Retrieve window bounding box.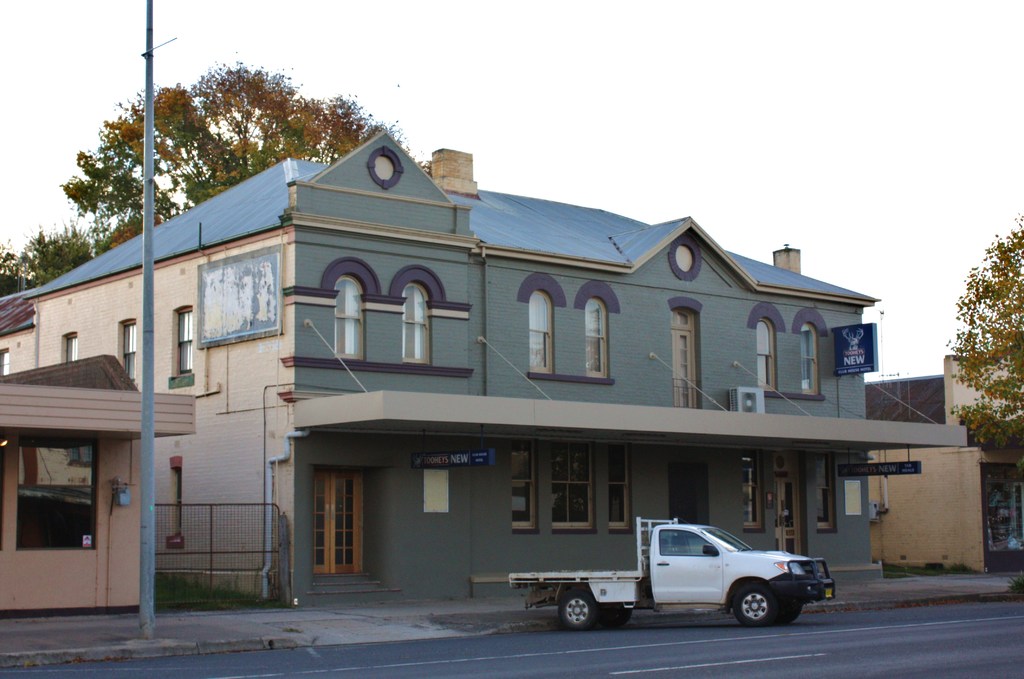
Bounding box: [179,307,194,373].
